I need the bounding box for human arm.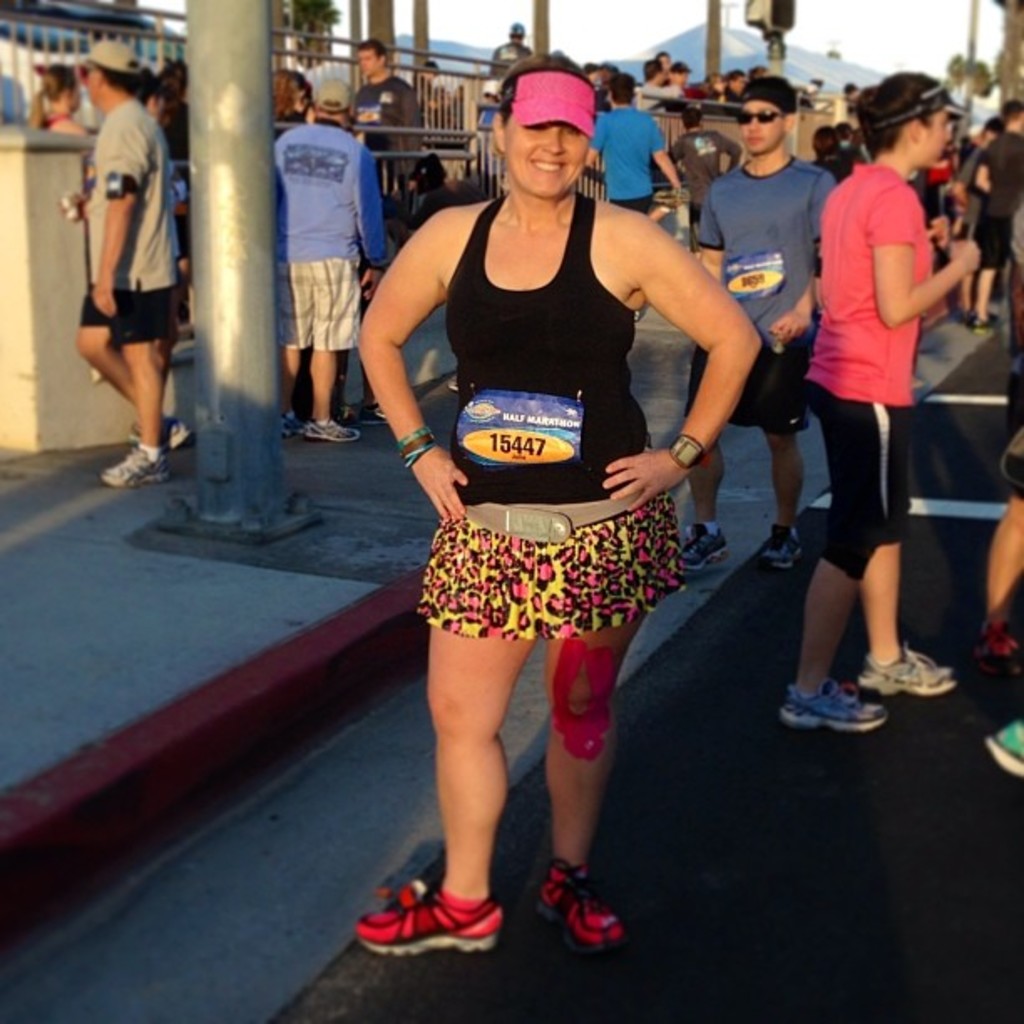
Here it is: {"x1": 711, "y1": 131, "x2": 748, "y2": 166}.
